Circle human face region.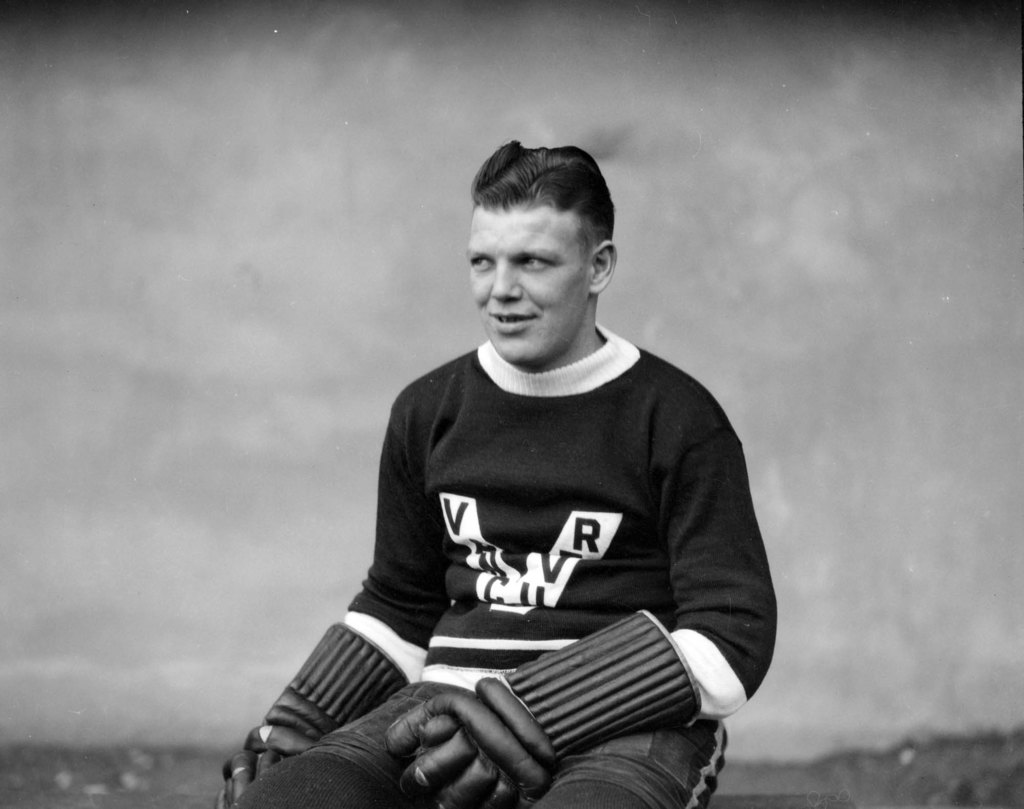
Region: 454/198/602/378.
